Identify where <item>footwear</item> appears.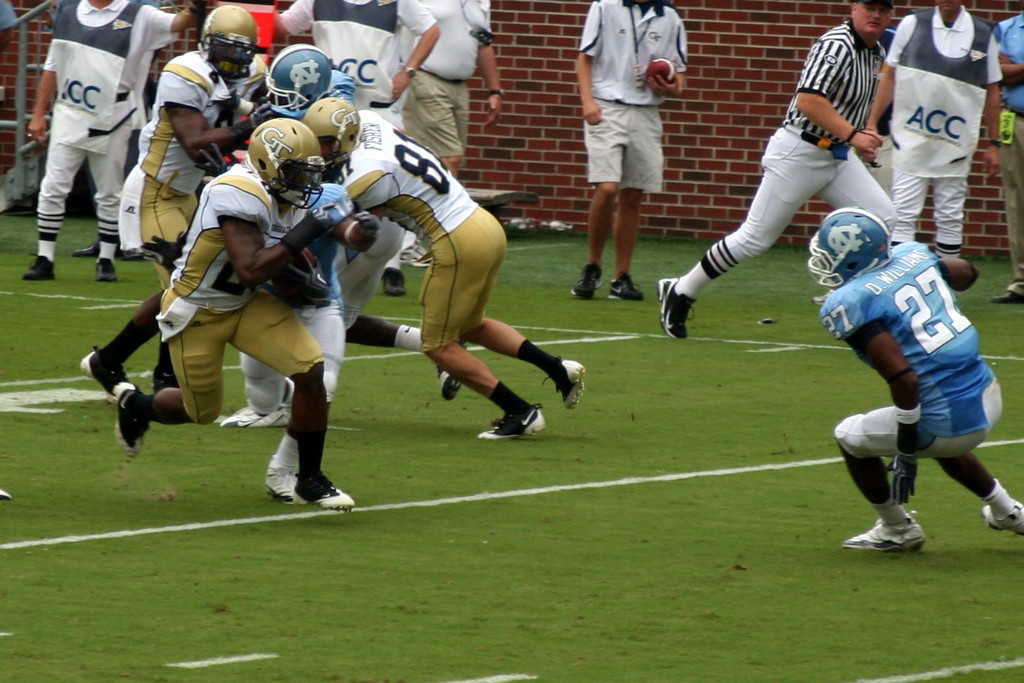
Appears at 565:270:598:299.
